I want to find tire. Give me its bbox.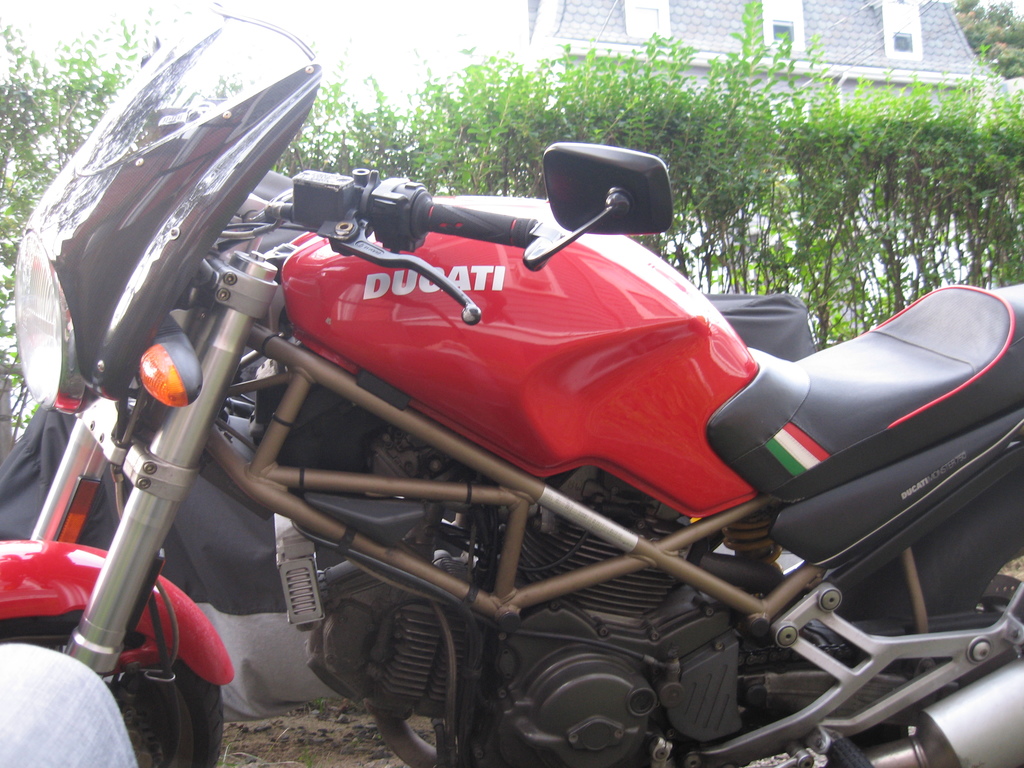
left=839, top=475, right=1023, bottom=746.
